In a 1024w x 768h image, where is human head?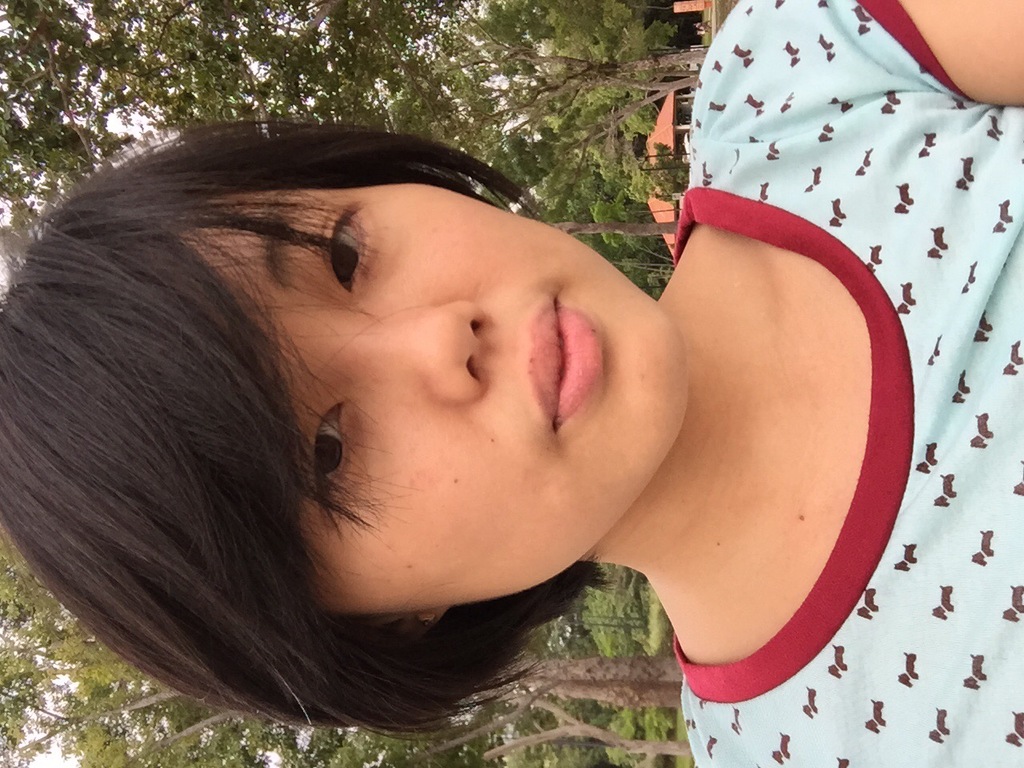
(62,124,705,681).
